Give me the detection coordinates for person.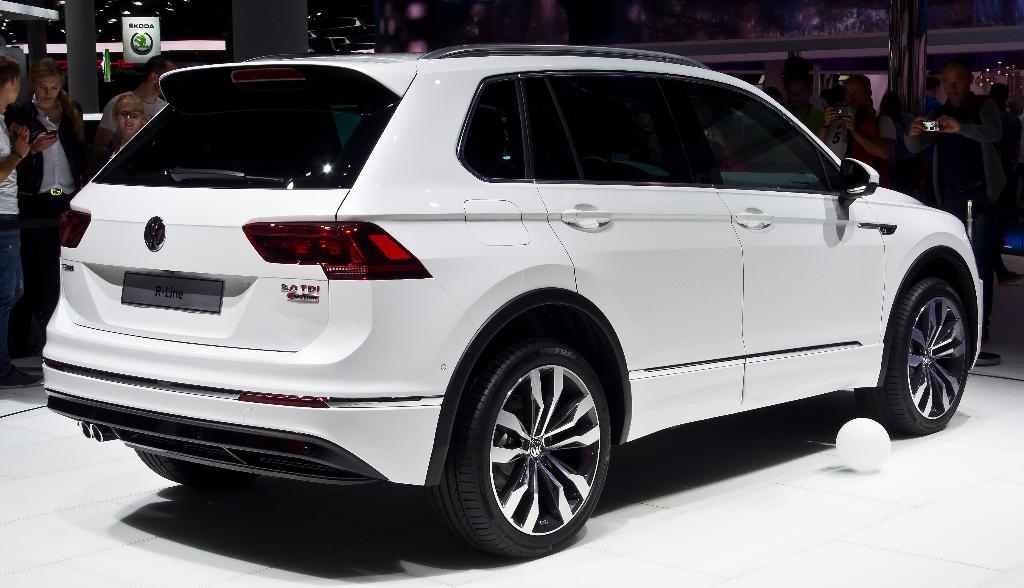
906/78/946/128.
